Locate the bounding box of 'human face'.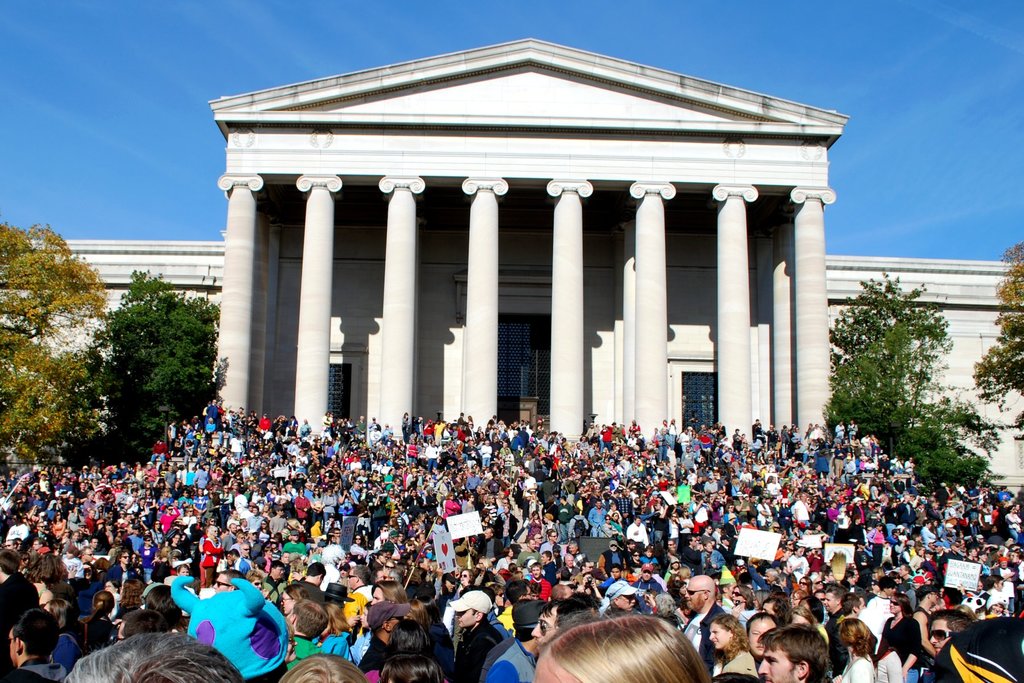
Bounding box: [822,593,846,614].
